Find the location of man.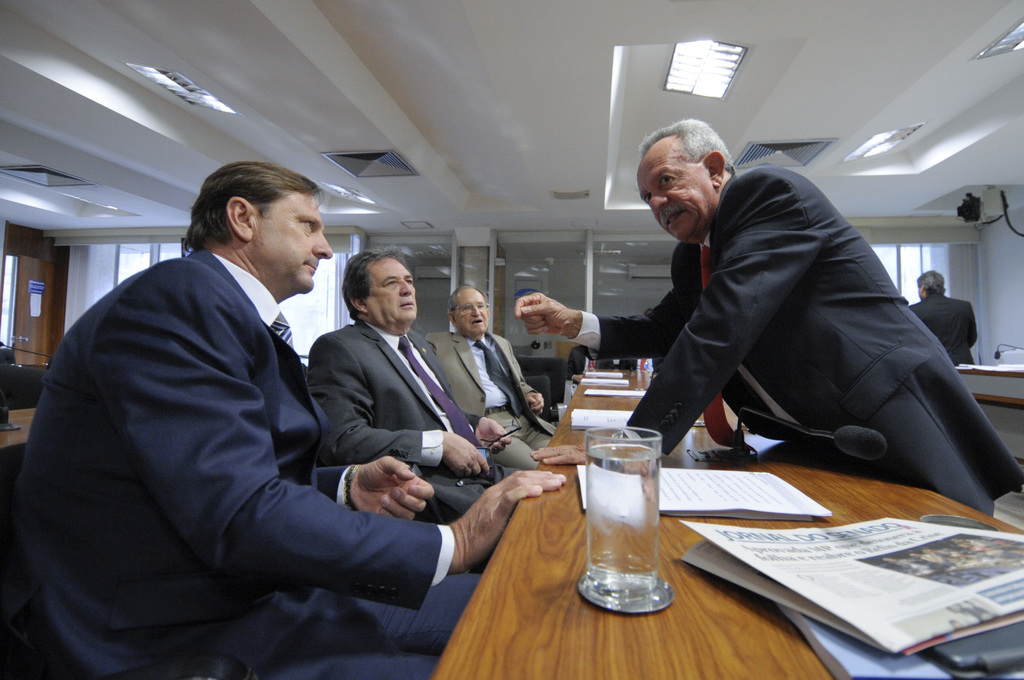
Location: region(507, 120, 1023, 517).
